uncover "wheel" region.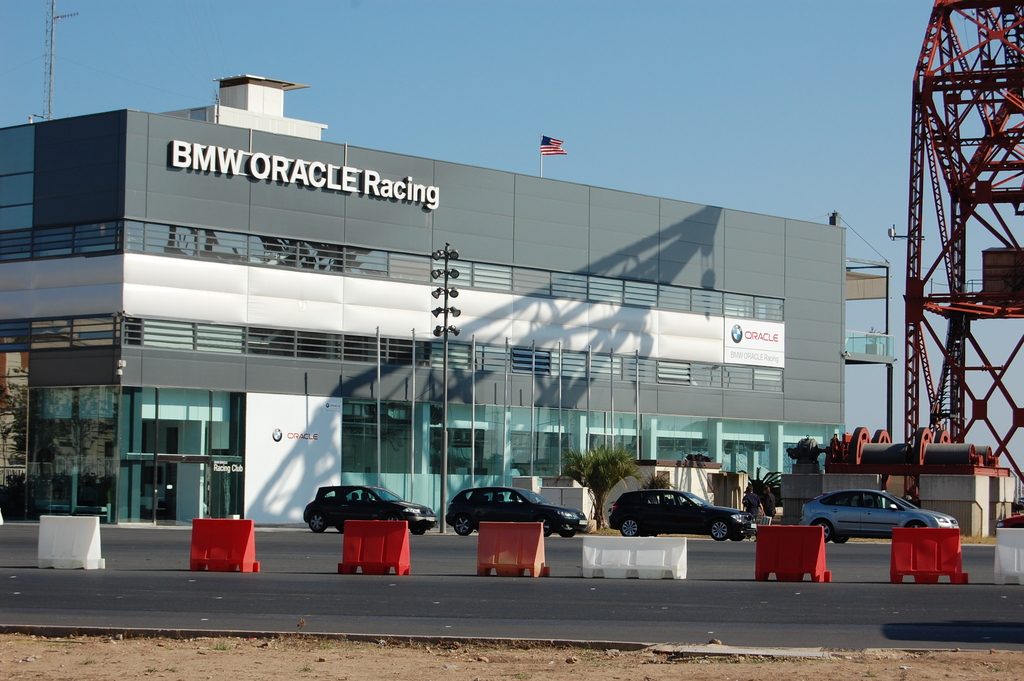
Uncovered: box=[335, 520, 341, 529].
